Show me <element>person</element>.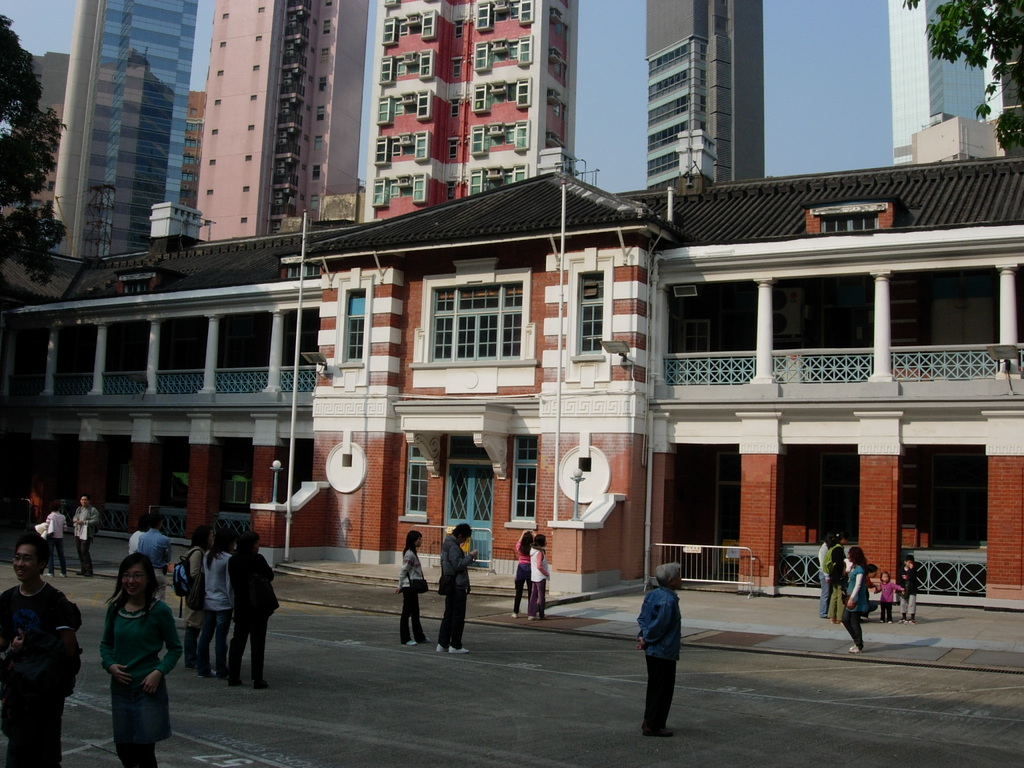
<element>person</element> is here: locate(874, 570, 904, 625).
